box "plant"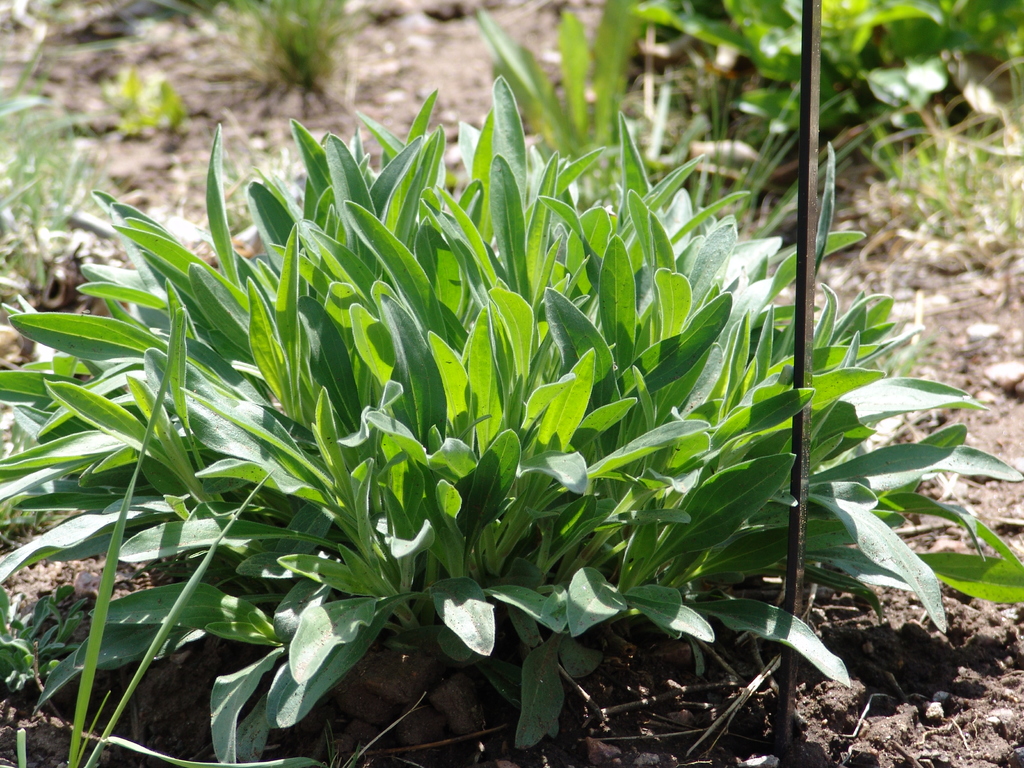
region(476, 0, 1023, 244)
